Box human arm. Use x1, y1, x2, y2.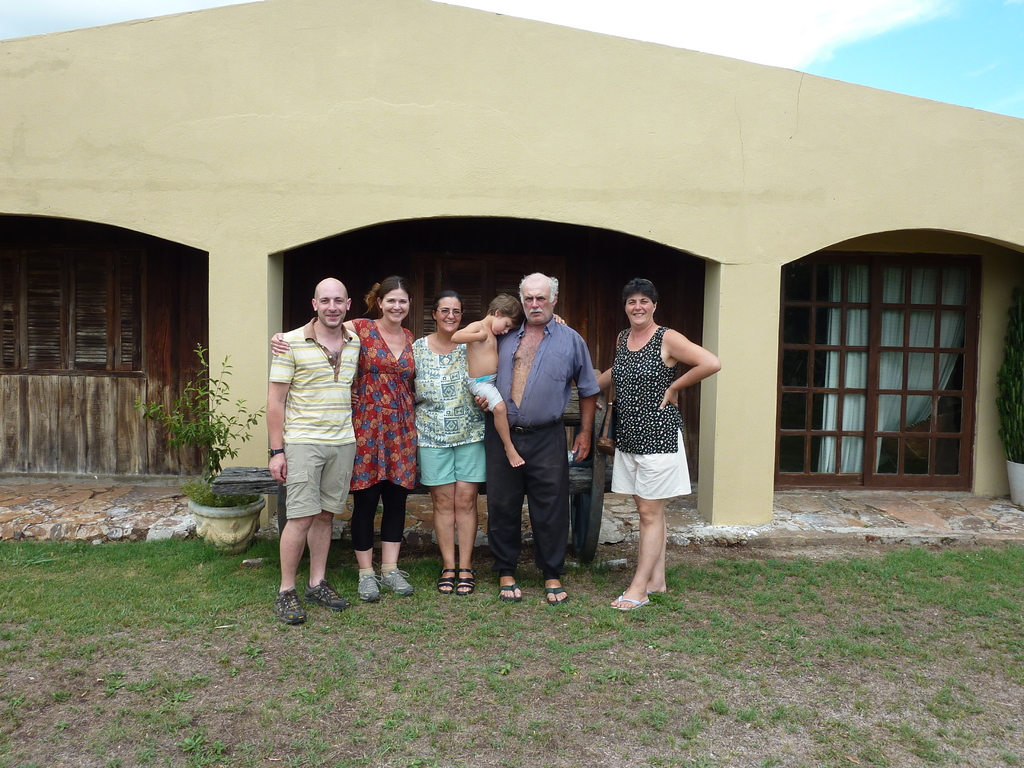
267, 314, 362, 357.
